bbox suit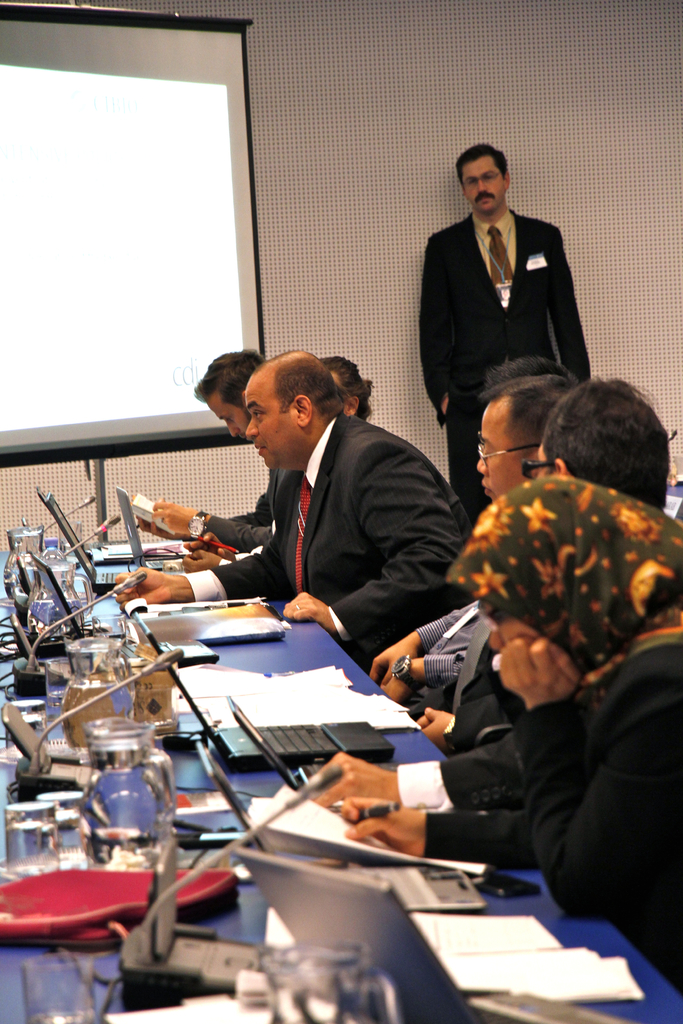
select_region(172, 412, 478, 666)
